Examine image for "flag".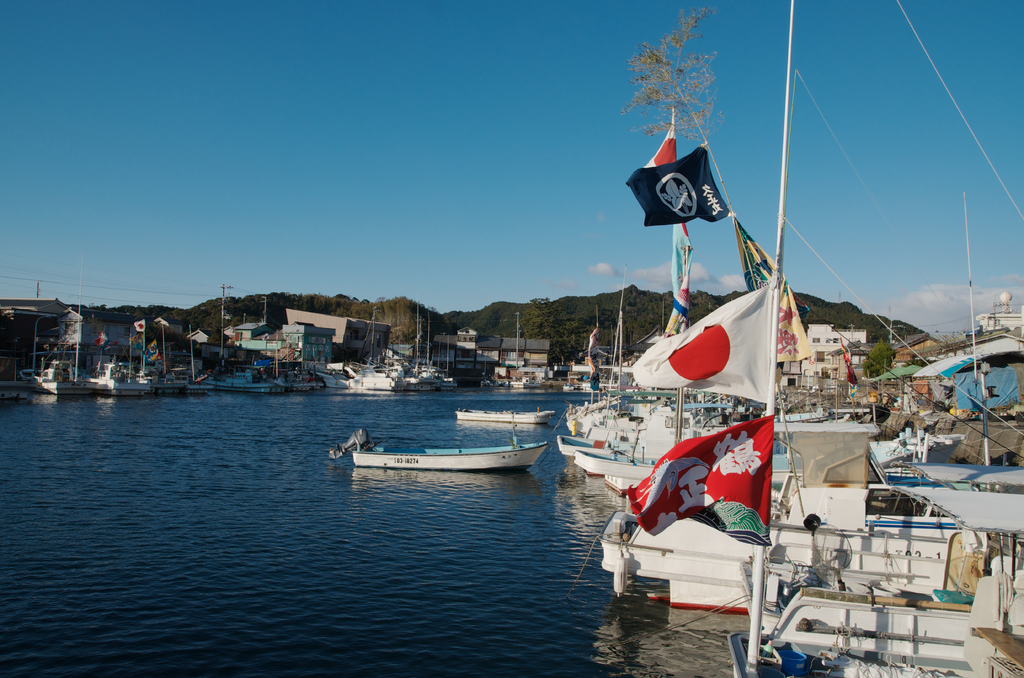
Examination result: 622/141/739/237.
